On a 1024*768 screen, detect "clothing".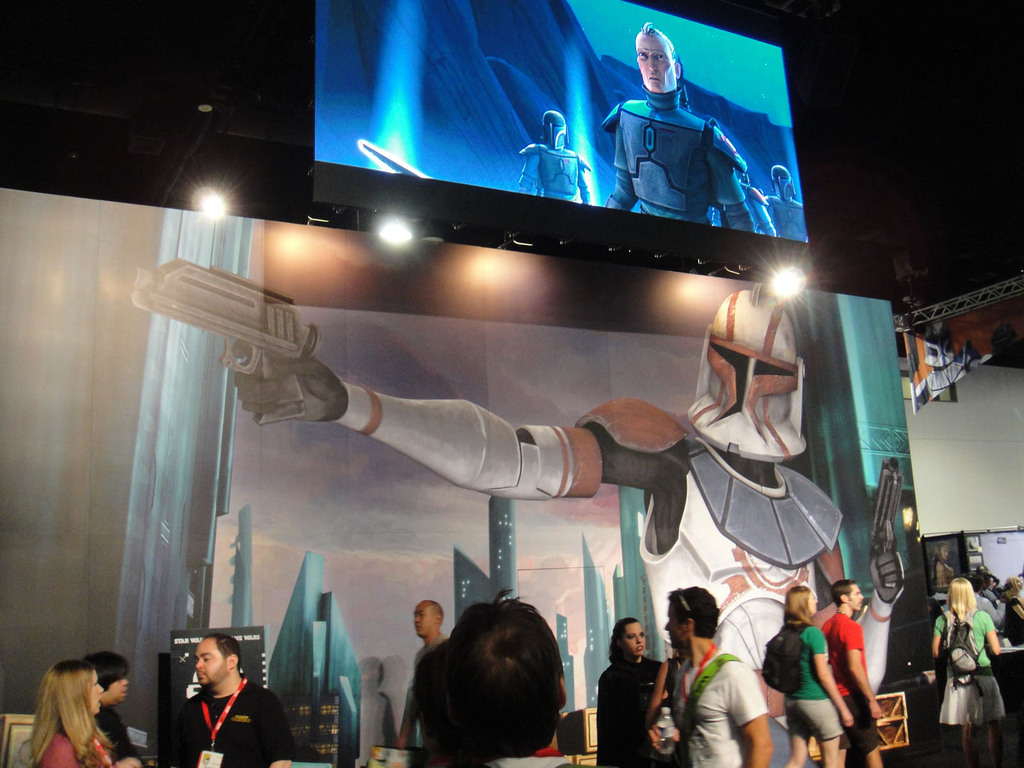
region(548, 390, 843, 676).
